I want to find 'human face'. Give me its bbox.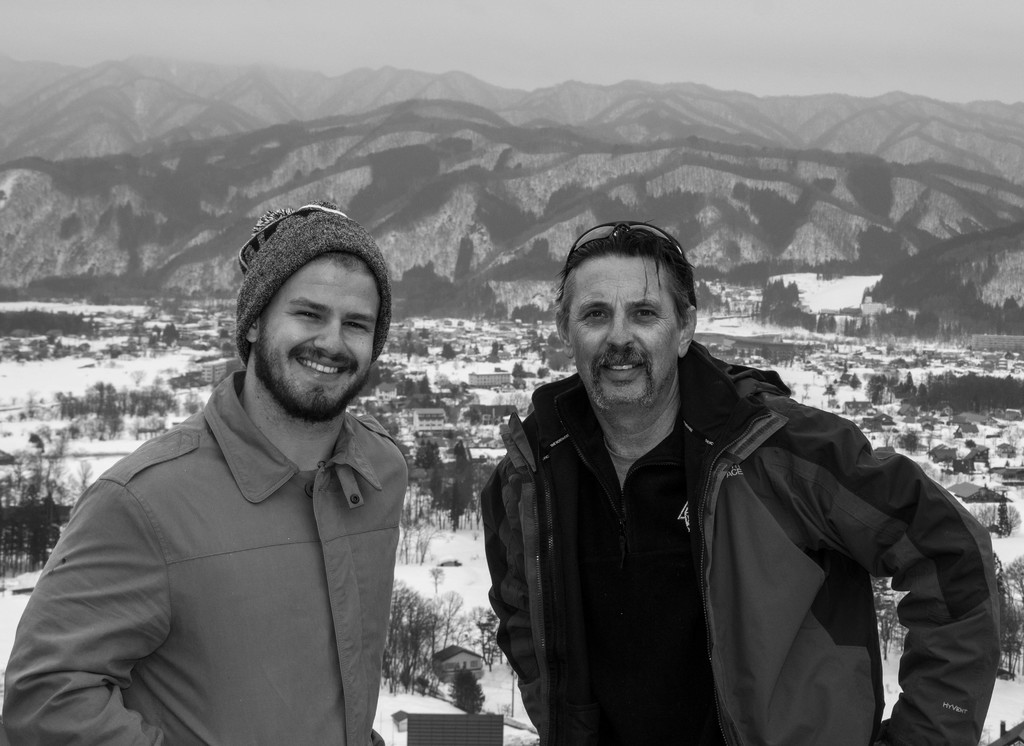
270/263/380/405.
